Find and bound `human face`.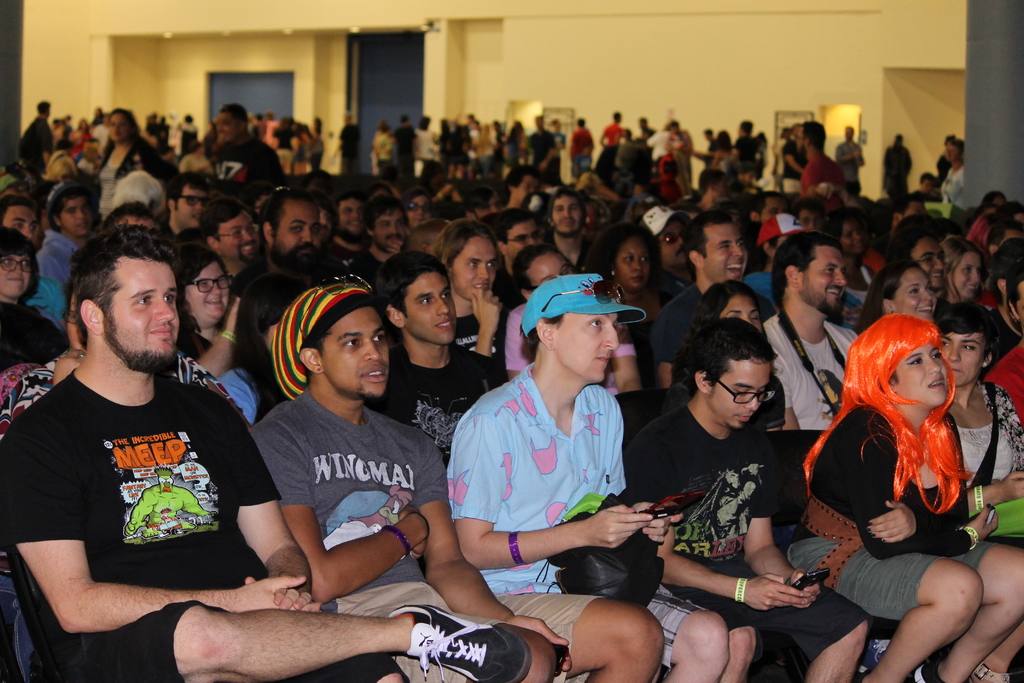
Bound: <region>514, 177, 531, 203</region>.
